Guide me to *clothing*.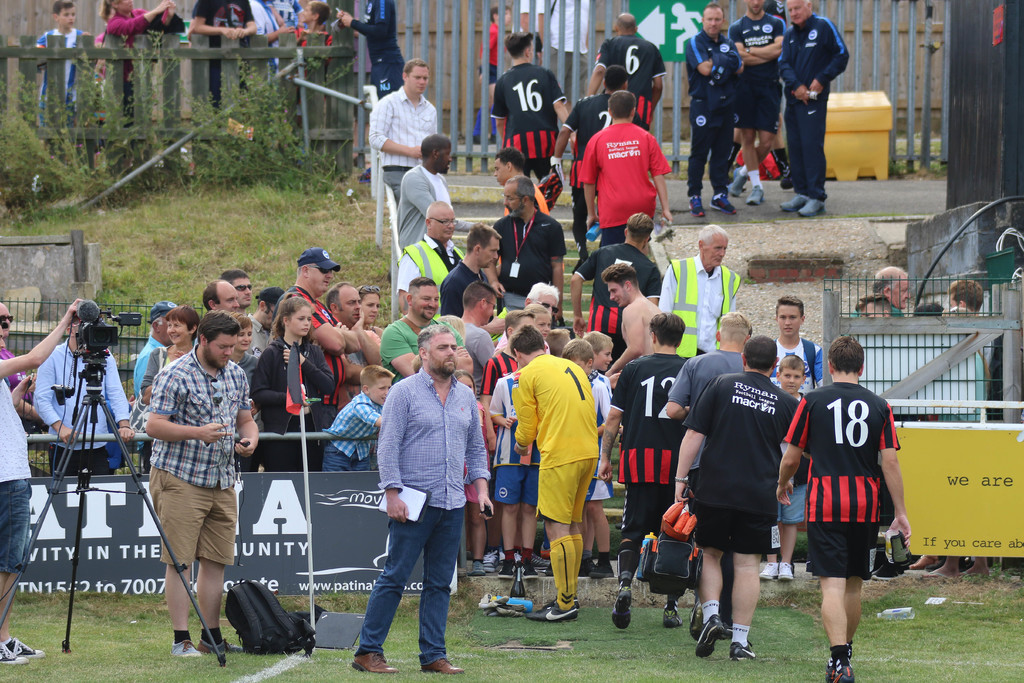
Guidance: {"left": 152, "top": 338, "right": 188, "bottom": 379}.
